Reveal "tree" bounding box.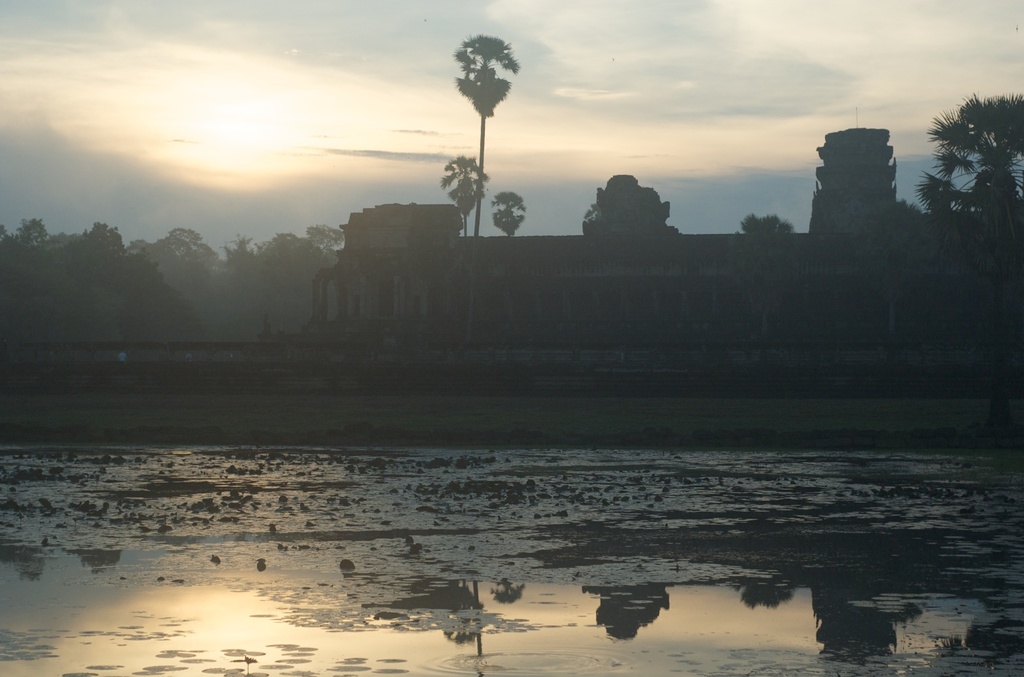
Revealed: crop(437, 32, 519, 238).
